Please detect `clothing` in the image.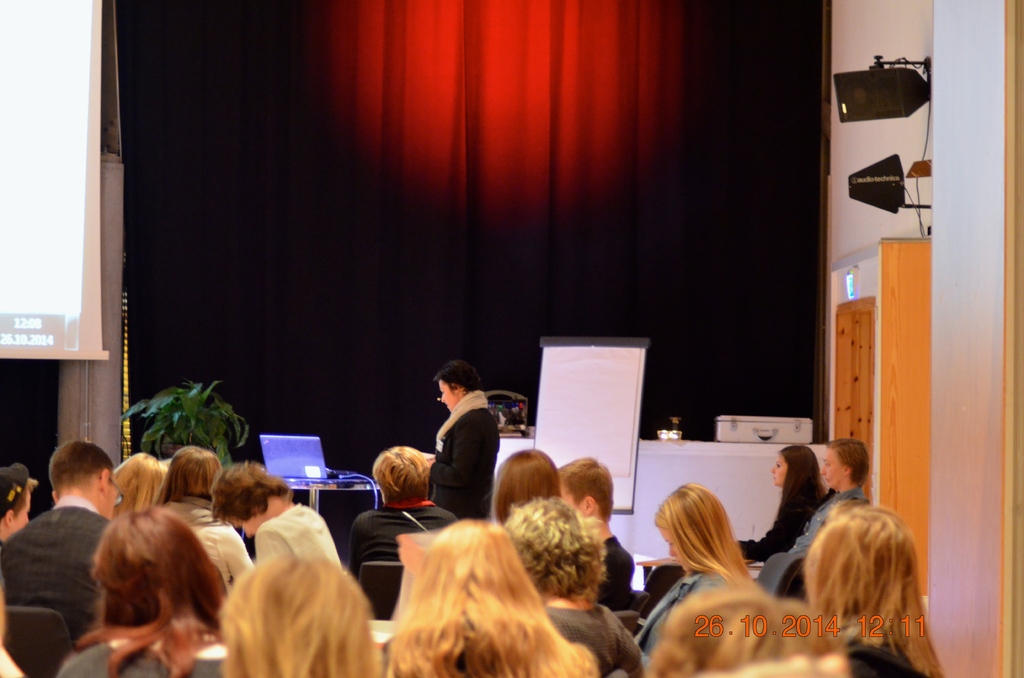
<bbox>255, 498, 339, 567</bbox>.
